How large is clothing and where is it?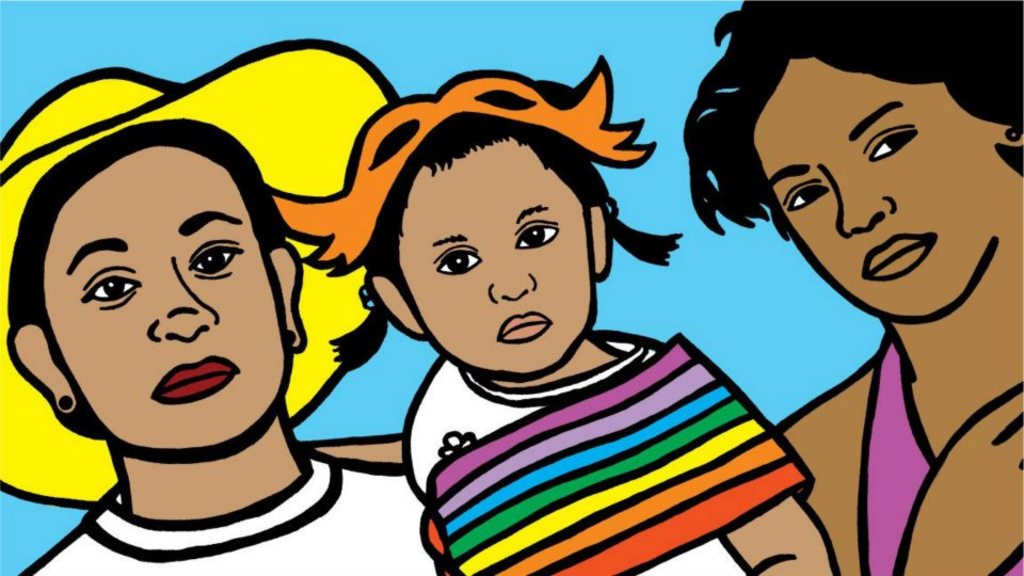
Bounding box: rect(401, 333, 812, 575).
